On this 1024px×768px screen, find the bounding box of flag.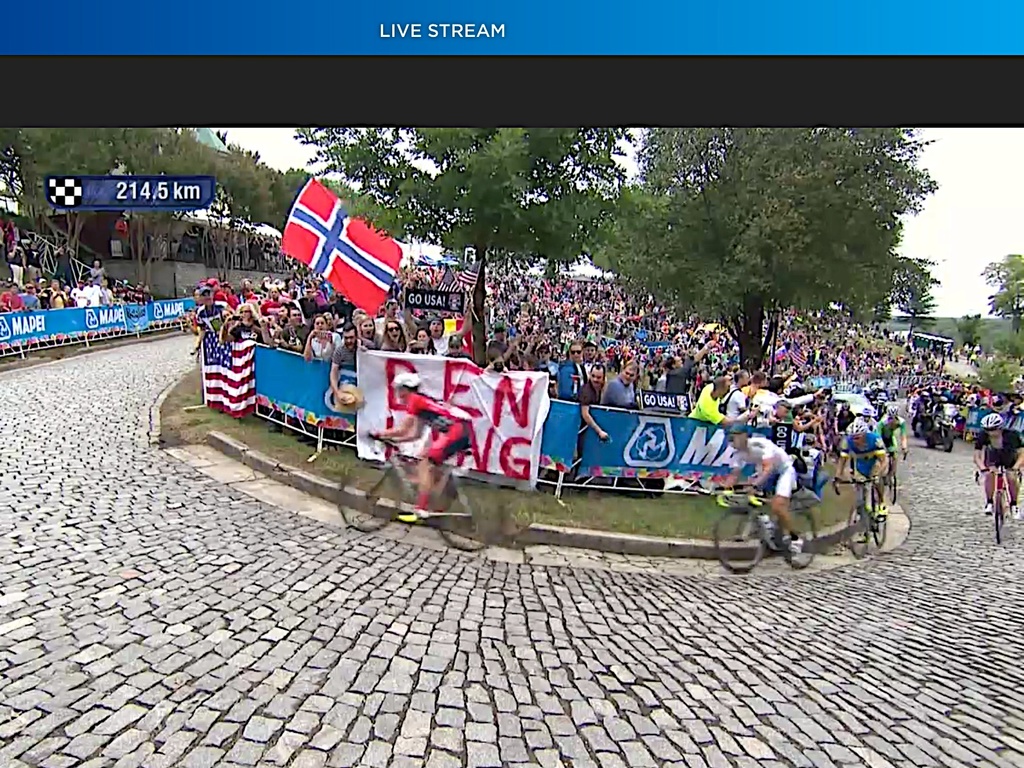
Bounding box: <region>425, 256, 444, 285</region>.
